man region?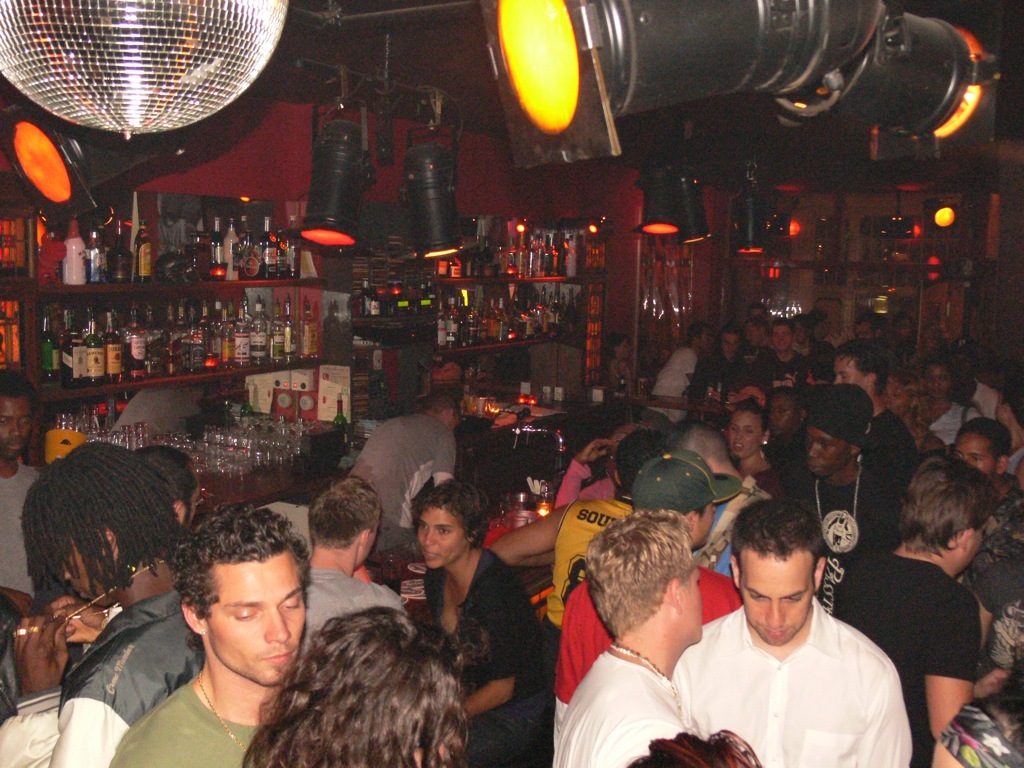
[666, 419, 768, 578]
